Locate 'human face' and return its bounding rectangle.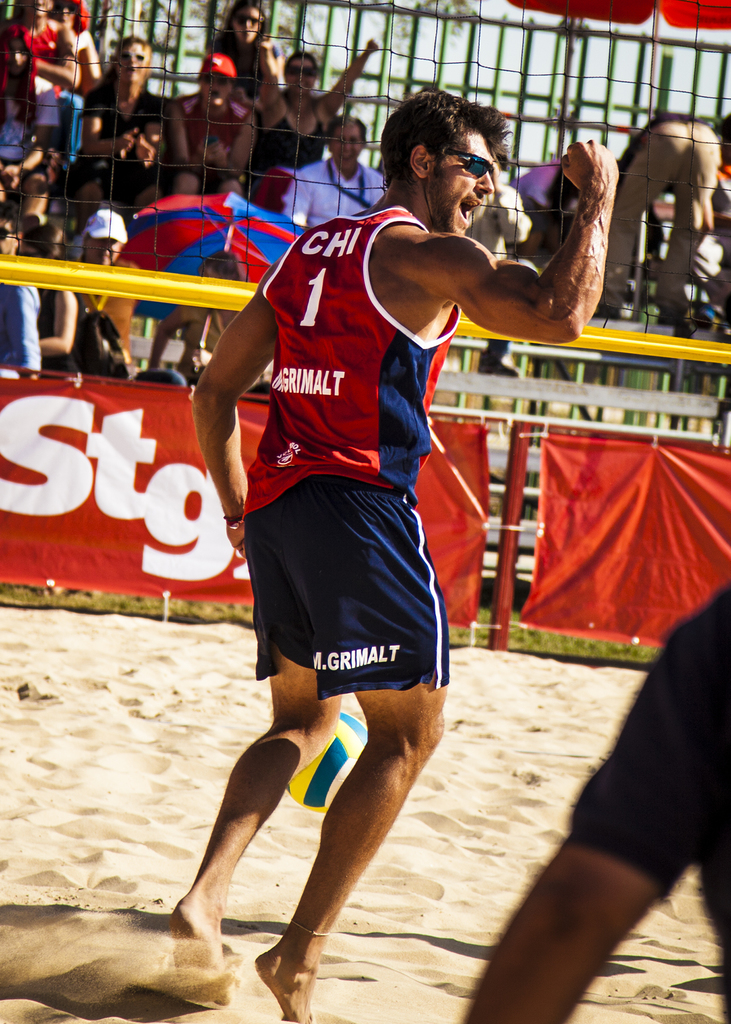
88/236/125/263.
